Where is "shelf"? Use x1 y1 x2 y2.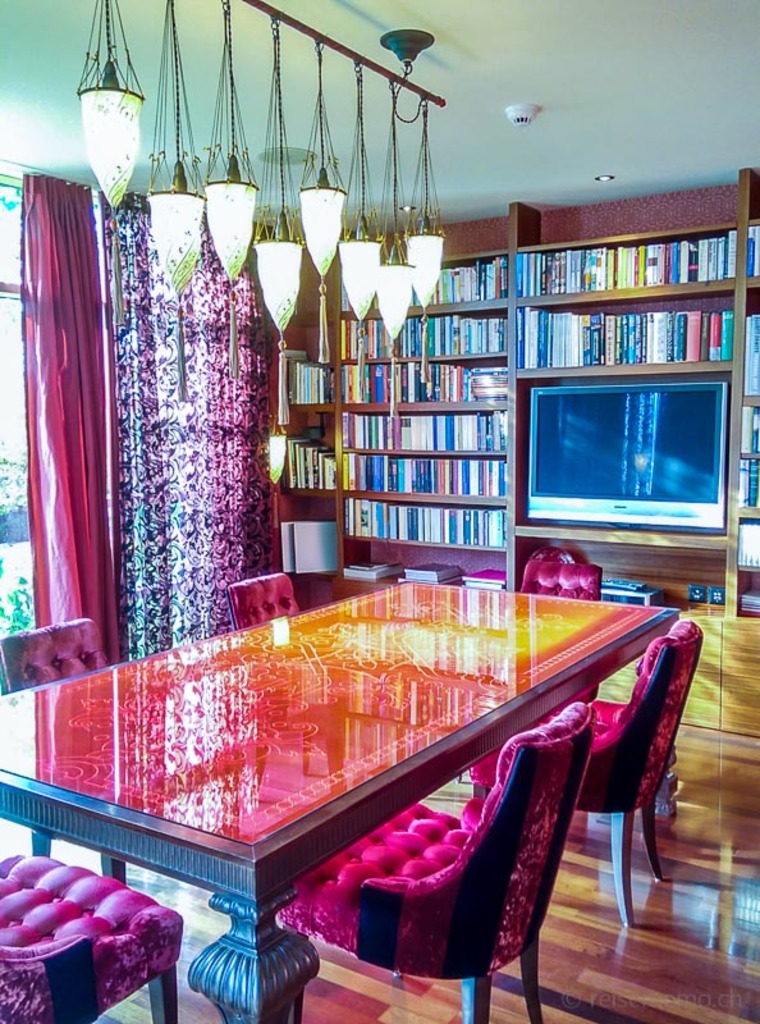
738 287 759 412.
